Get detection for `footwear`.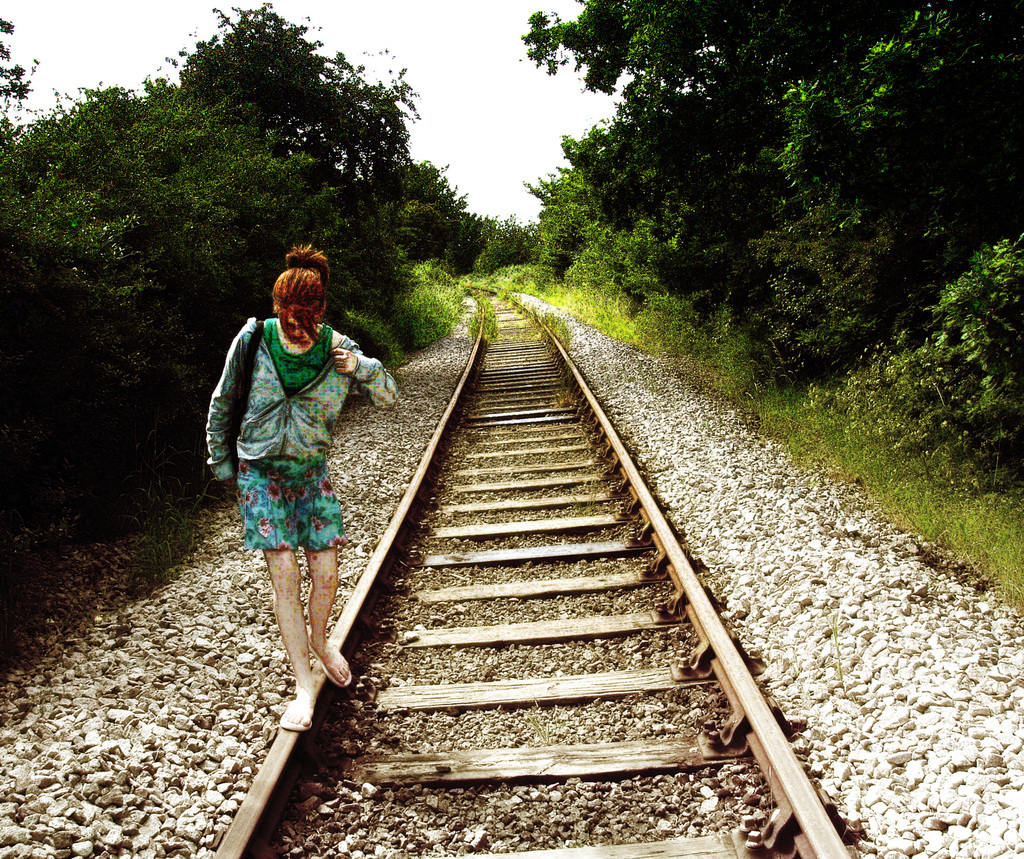
Detection: bbox(304, 627, 351, 688).
